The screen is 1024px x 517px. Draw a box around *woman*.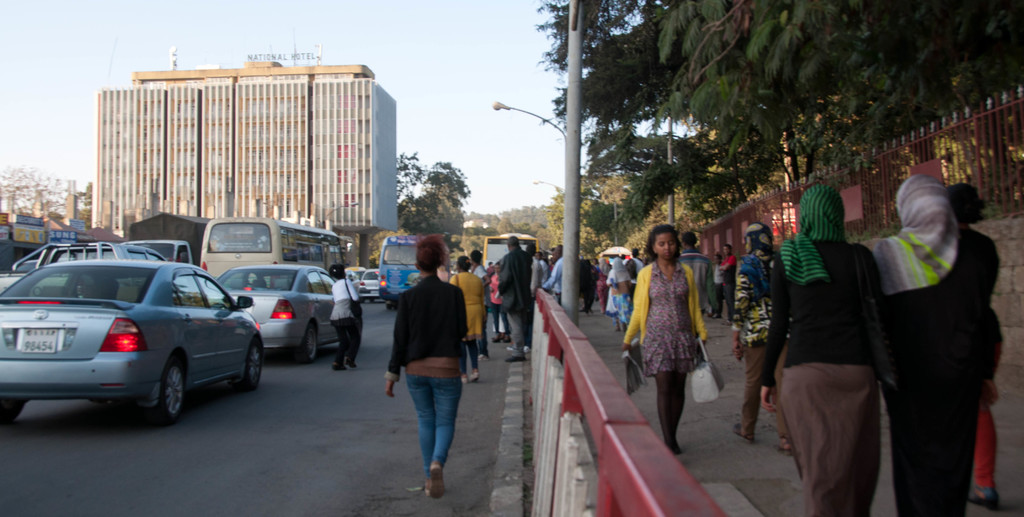
detection(449, 255, 489, 385).
